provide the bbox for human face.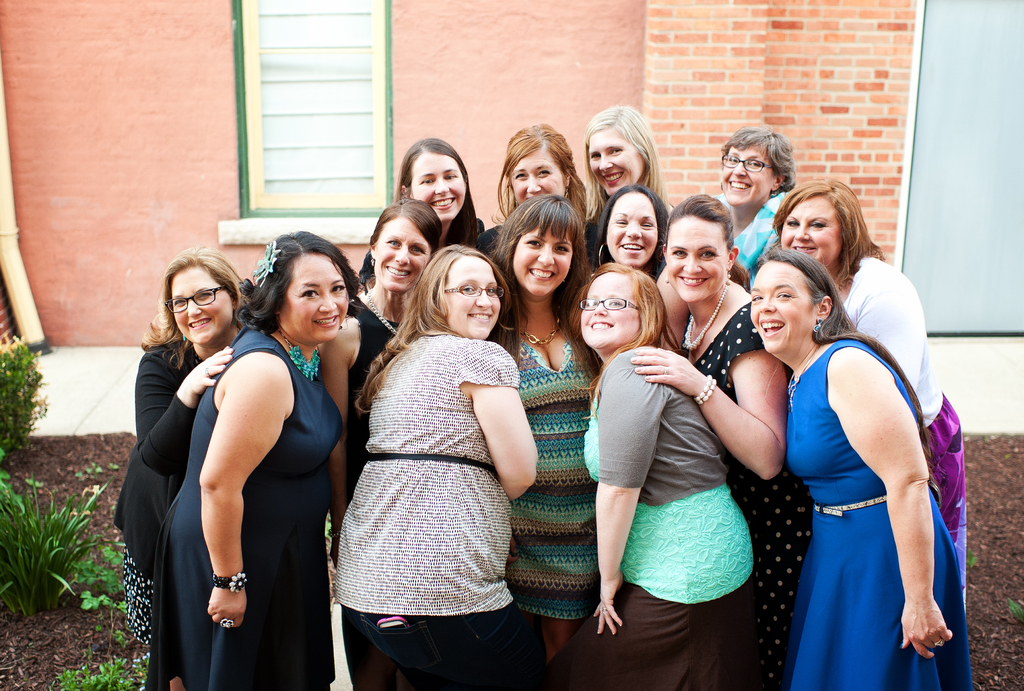
left=718, top=145, right=772, bottom=205.
